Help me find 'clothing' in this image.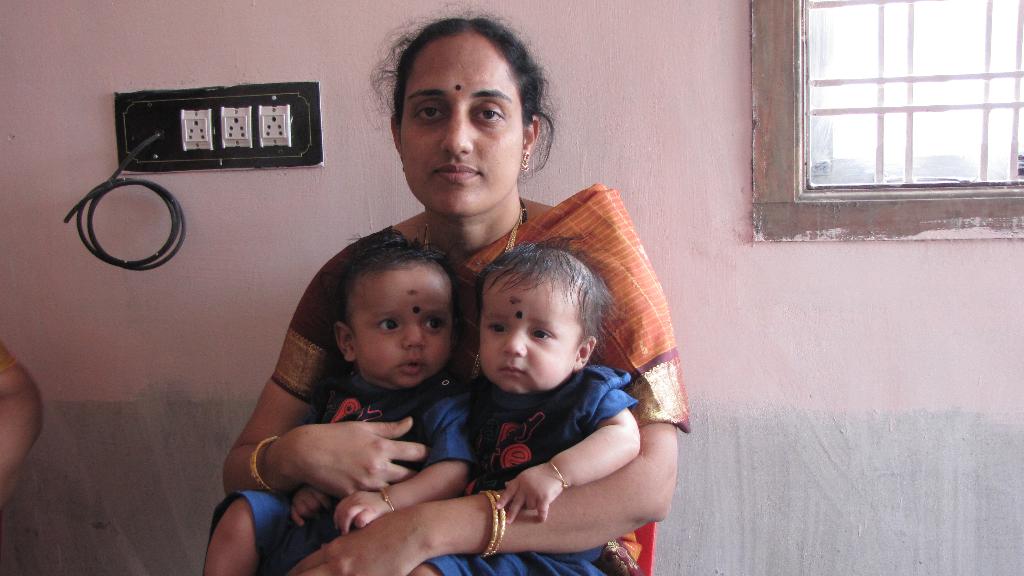
Found it: [209,381,465,558].
